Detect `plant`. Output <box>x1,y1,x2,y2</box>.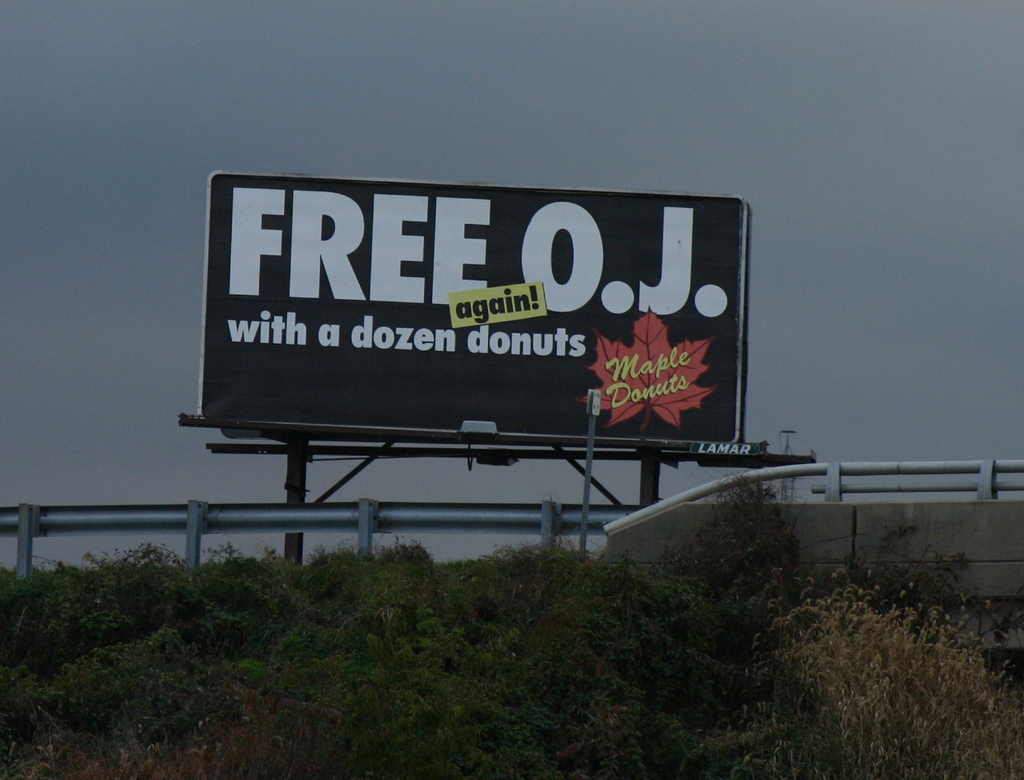
<box>723,561,1022,779</box>.
